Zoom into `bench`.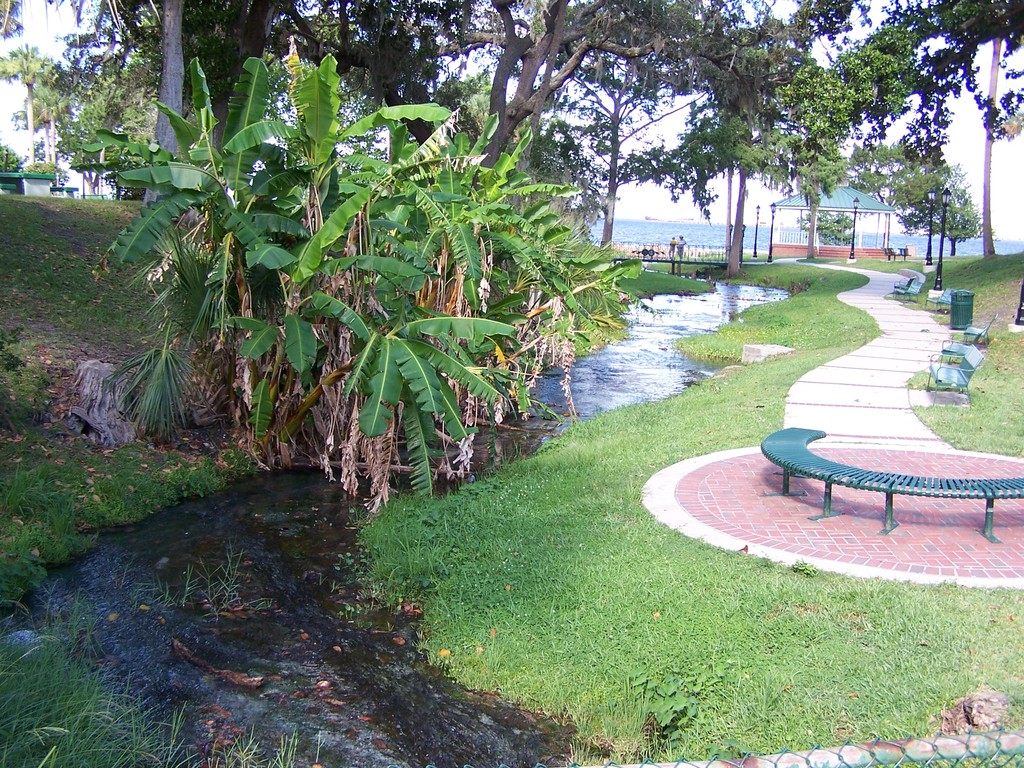
Zoom target: (left=920, top=287, right=957, bottom=315).
